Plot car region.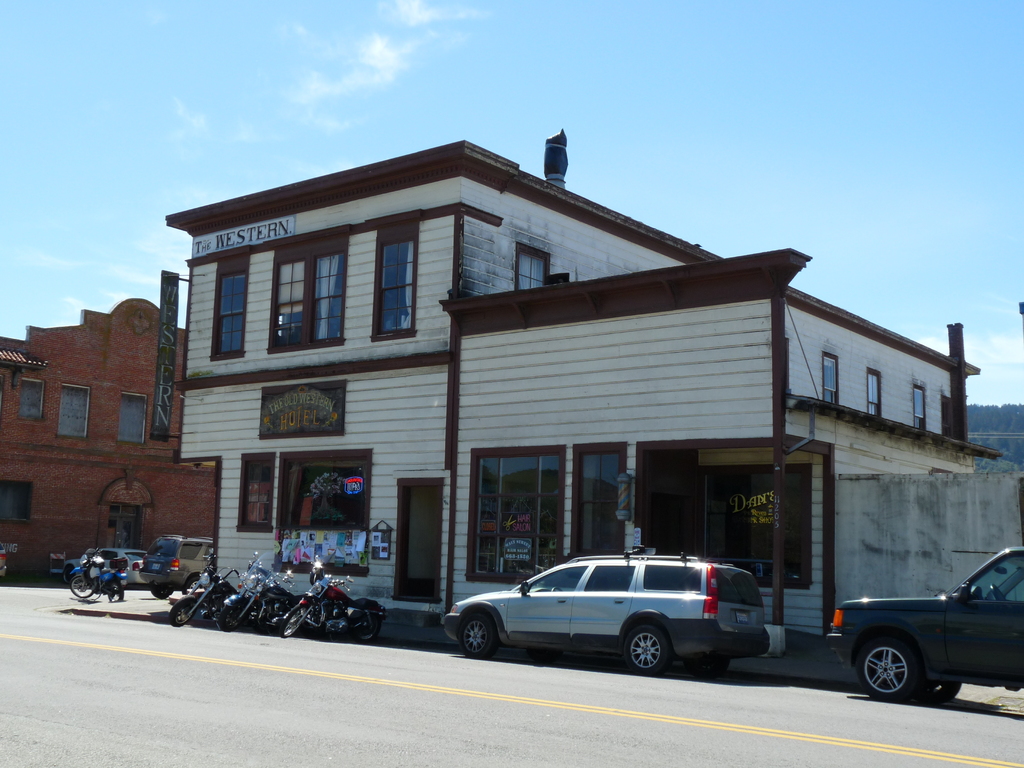
Plotted at region(99, 548, 140, 584).
